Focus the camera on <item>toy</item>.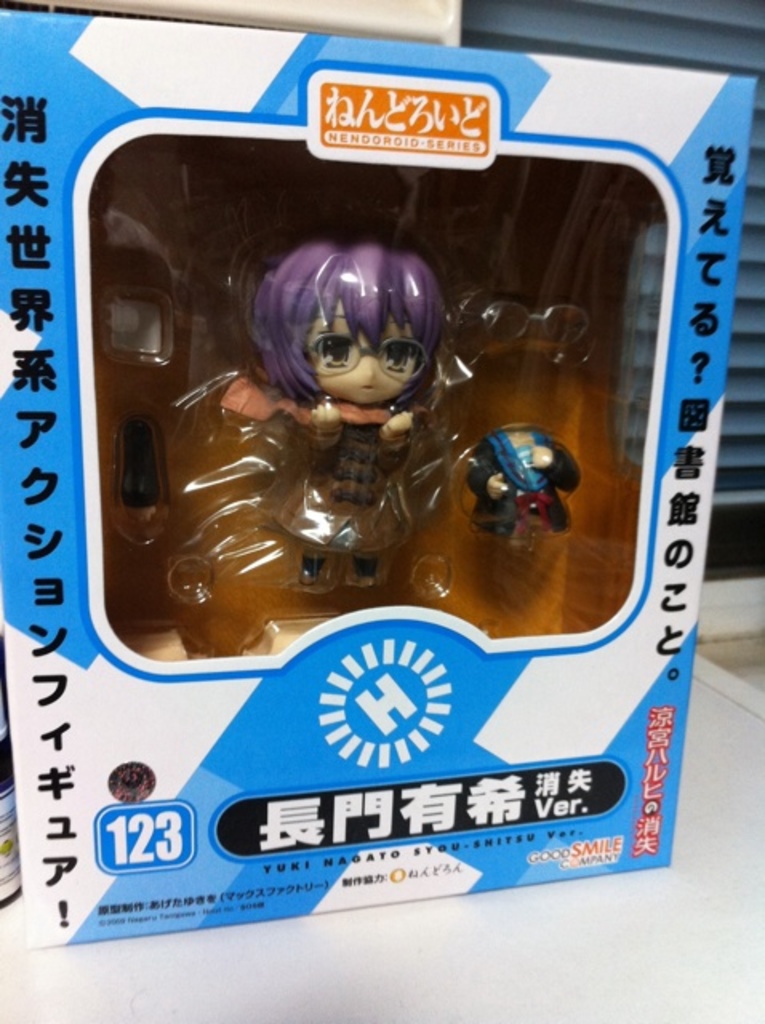
Focus region: box(461, 427, 586, 531).
